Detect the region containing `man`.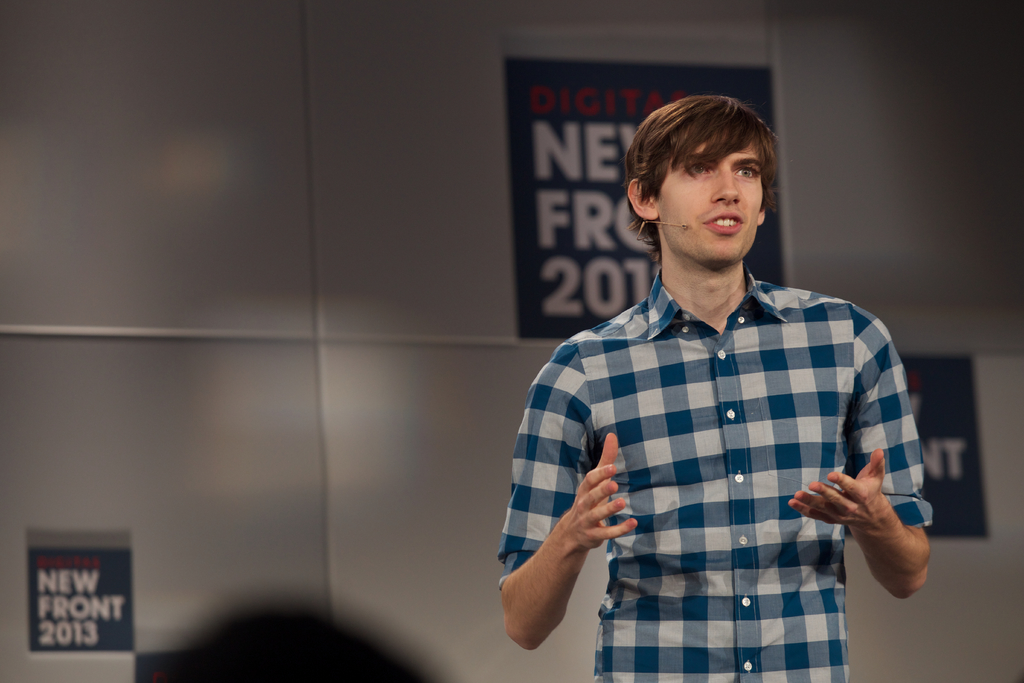
{"x1": 499, "y1": 92, "x2": 929, "y2": 681}.
